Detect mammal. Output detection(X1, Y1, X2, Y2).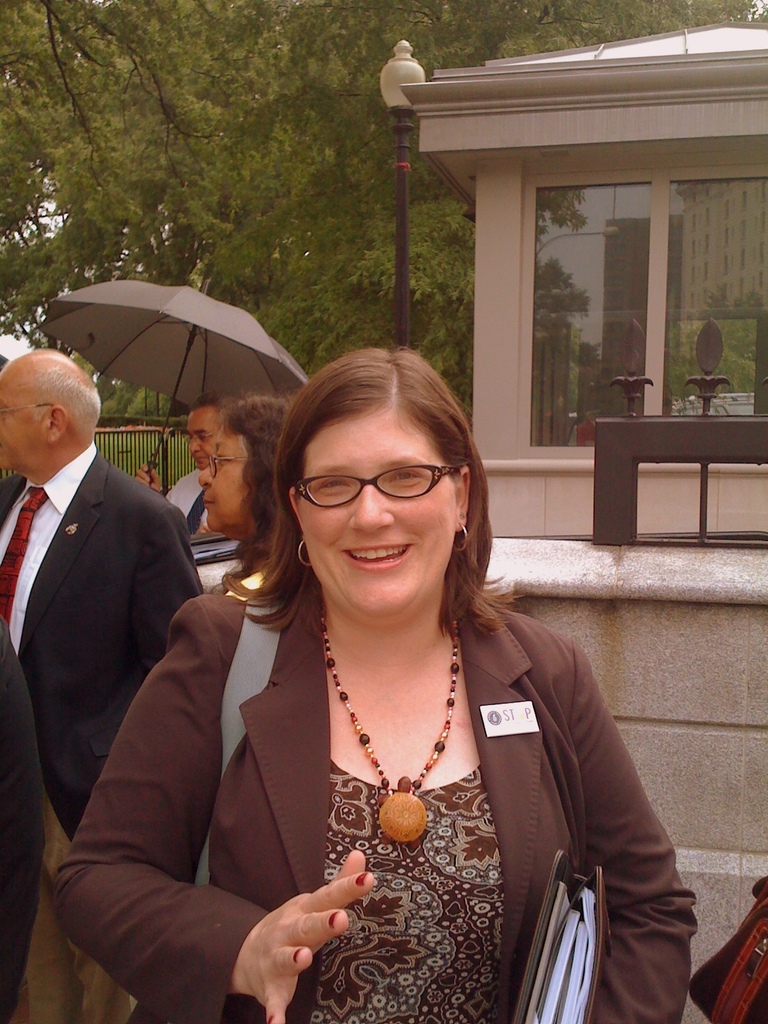
detection(200, 398, 298, 594).
